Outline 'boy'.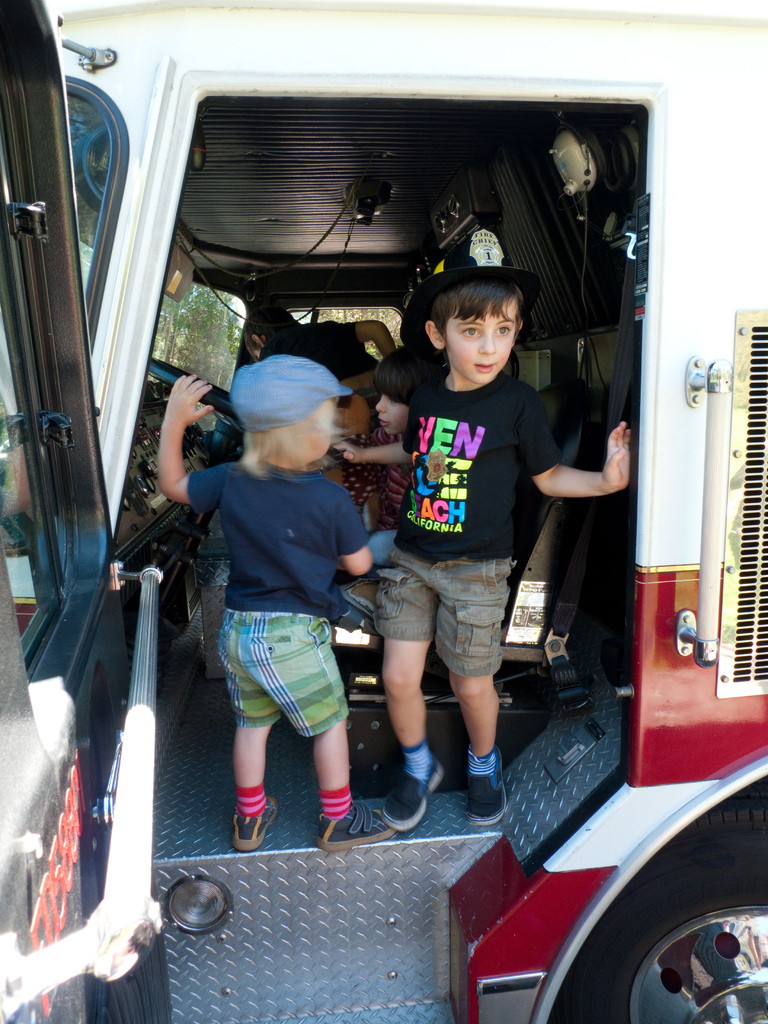
Outline: [left=156, top=353, right=406, bottom=855].
